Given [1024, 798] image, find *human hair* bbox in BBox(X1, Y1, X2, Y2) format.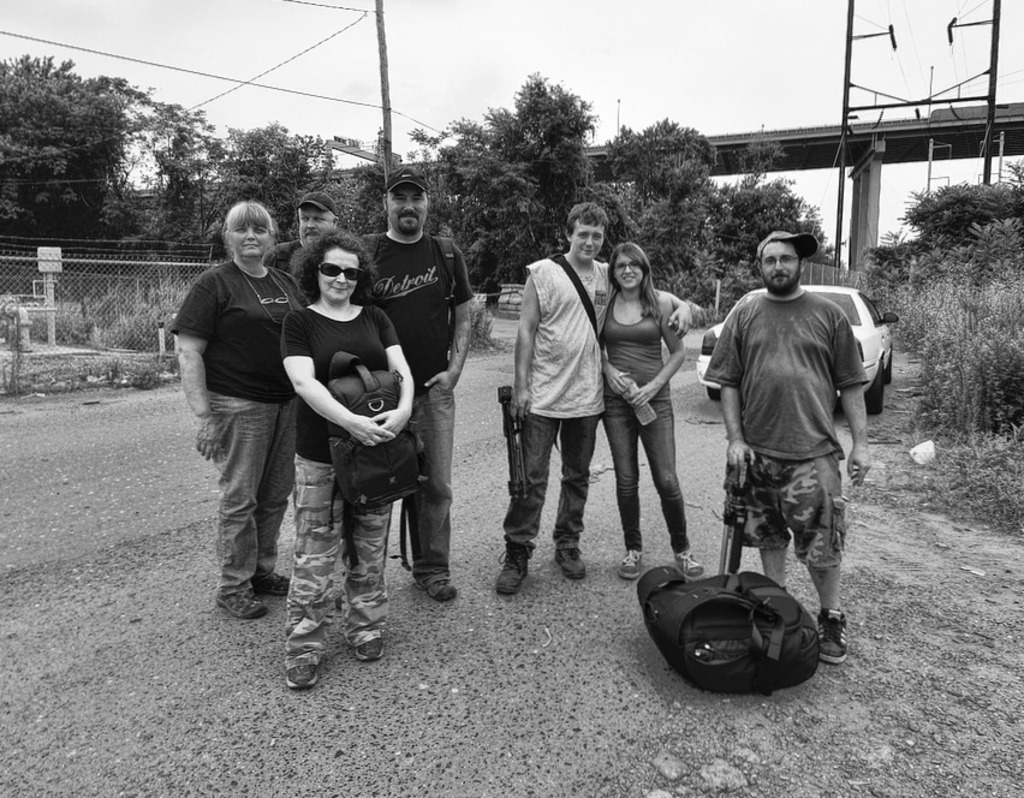
BBox(565, 201, 608, 234).
